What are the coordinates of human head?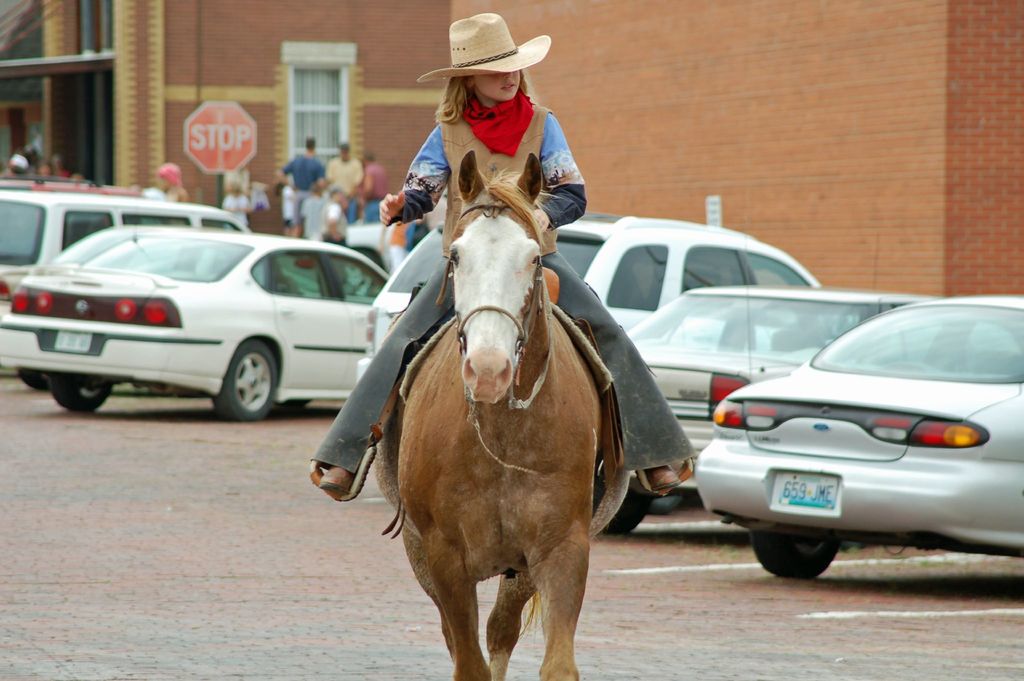
[x1=307, y1=133, x2=321, y2=151].
